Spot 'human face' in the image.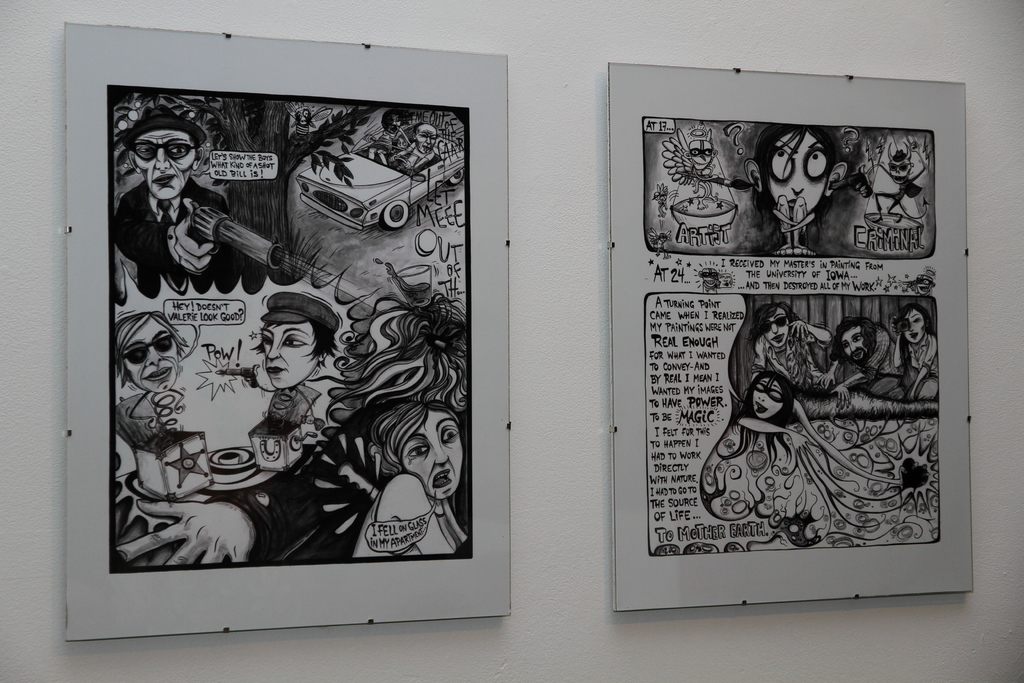
'human face' found at 762, 308, 794, 348.
